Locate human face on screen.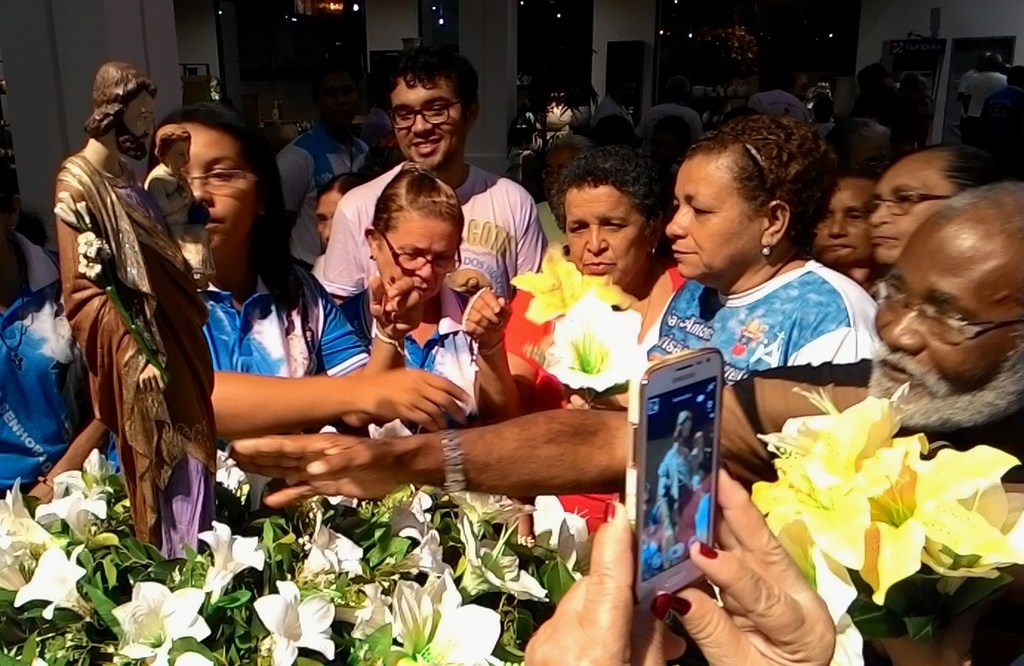
On screen at detection(867, 152, 953, 265).
